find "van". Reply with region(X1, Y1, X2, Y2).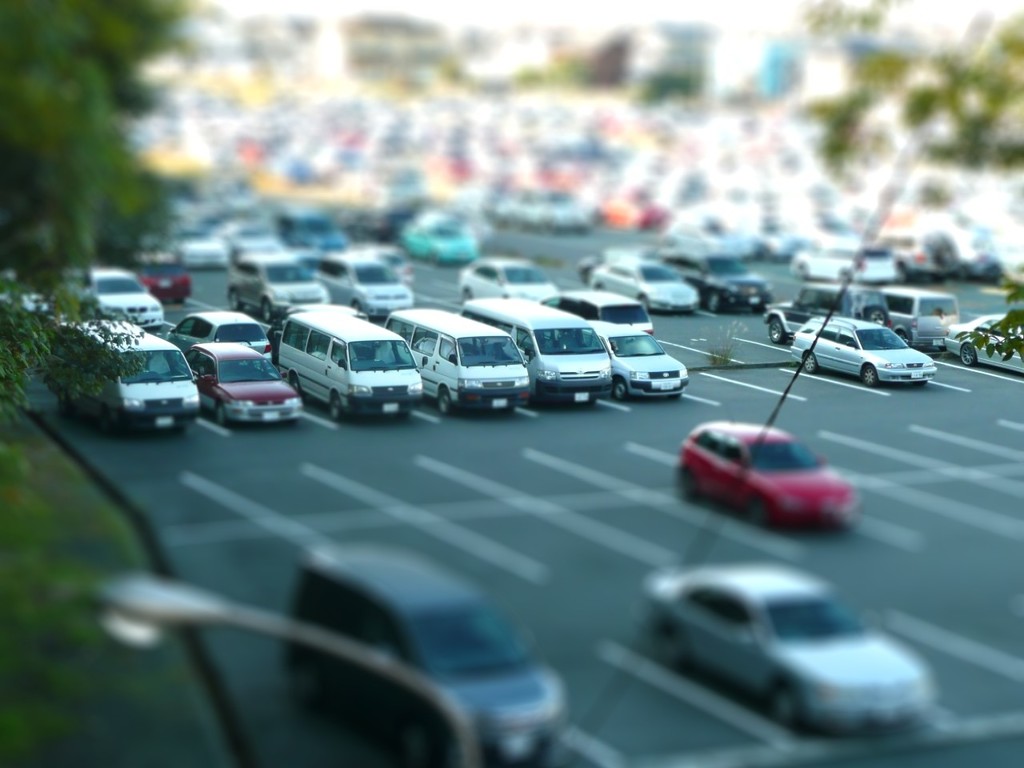
region(279, 543, 569, 767).
